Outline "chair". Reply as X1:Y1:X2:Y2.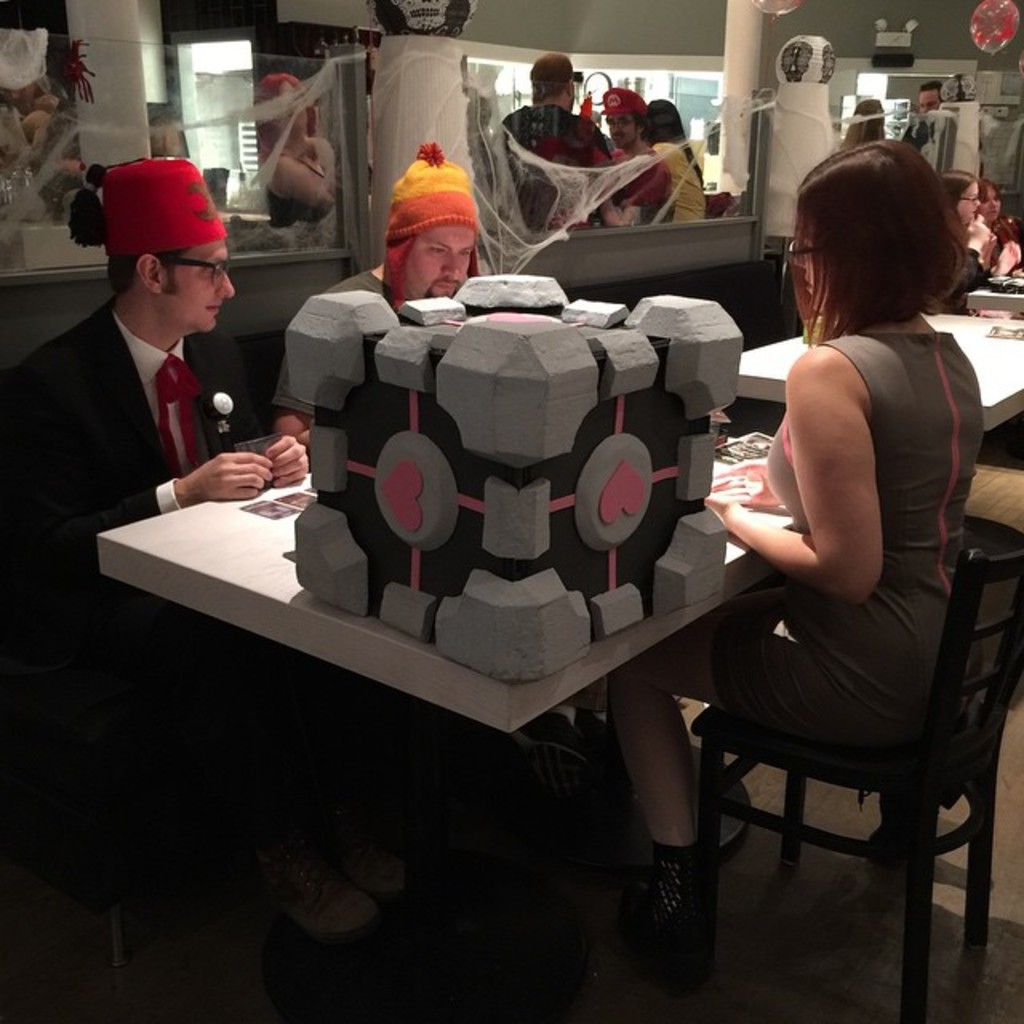
677:531:1022:1019.
